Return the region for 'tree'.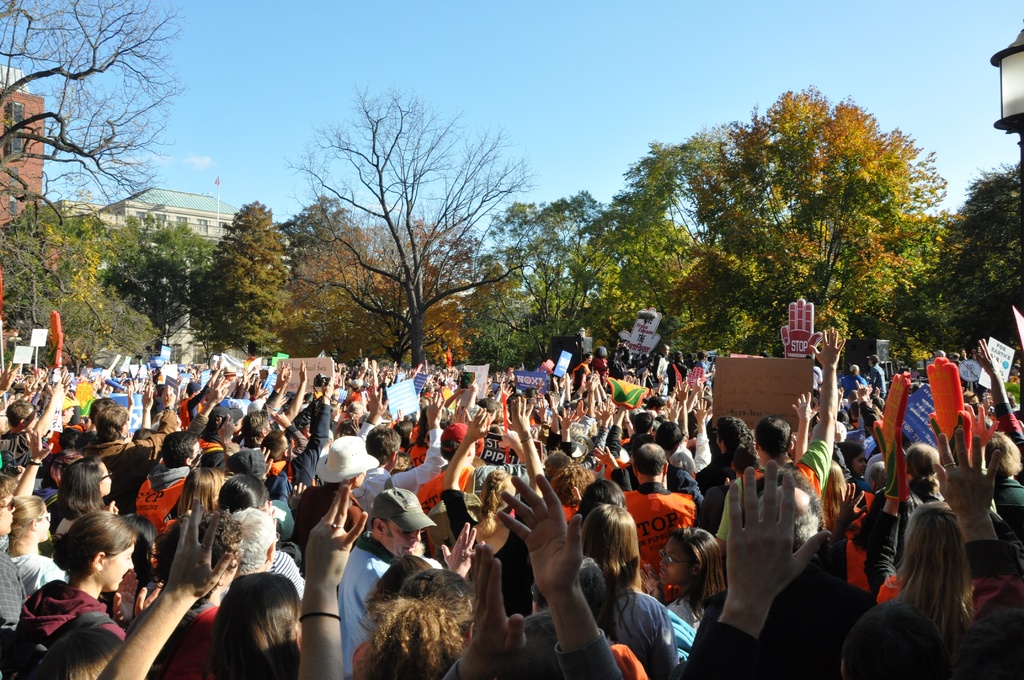
456,184,601,368.
